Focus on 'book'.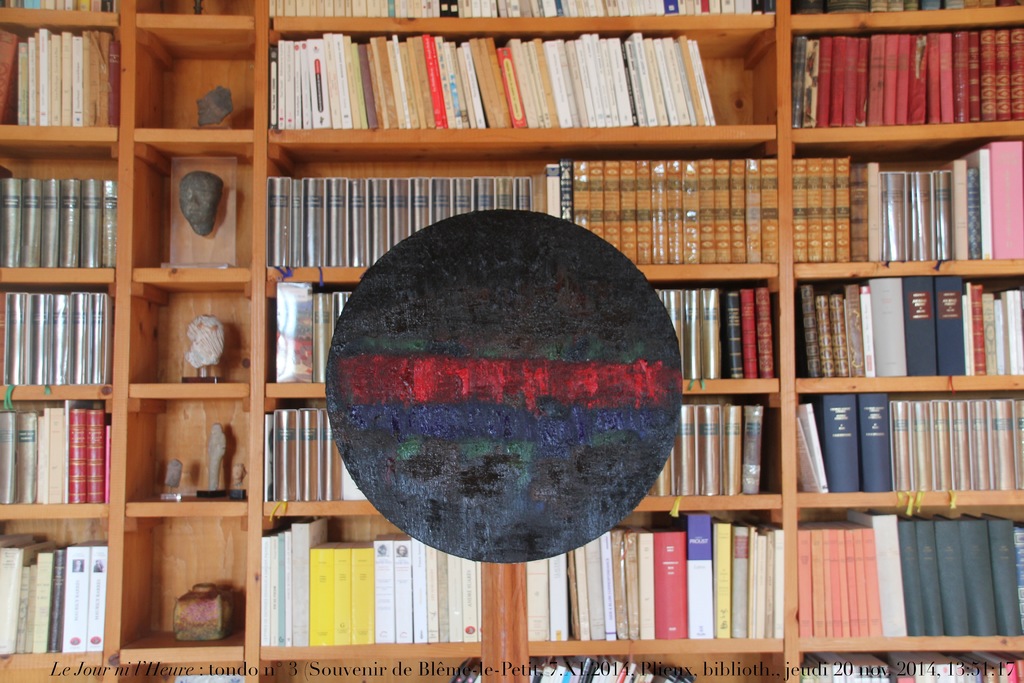
Focused at 304, 539, 334, 646.
